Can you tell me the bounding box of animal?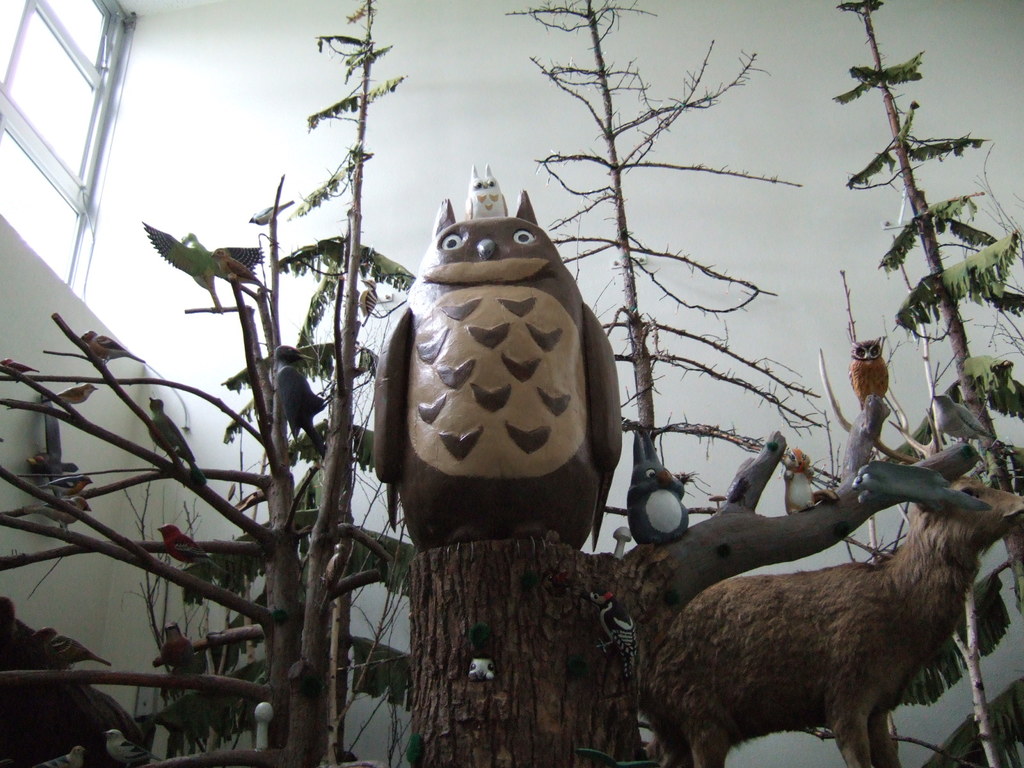
box=[79, 327, 148, 365].
